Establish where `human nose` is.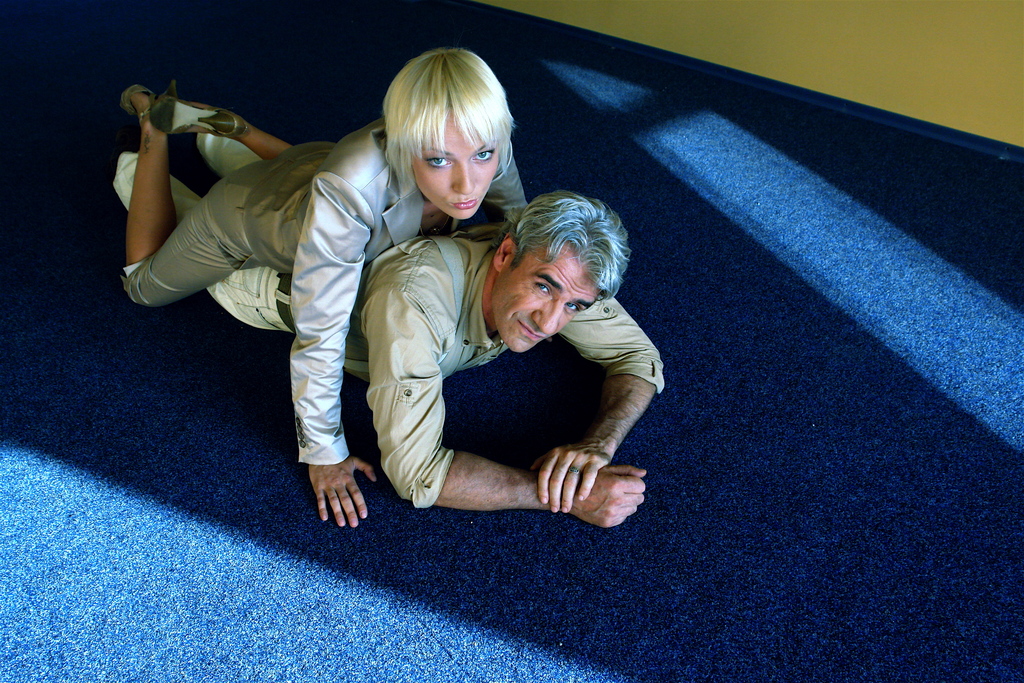
Established at select_region(530, 298, 565, 338).
